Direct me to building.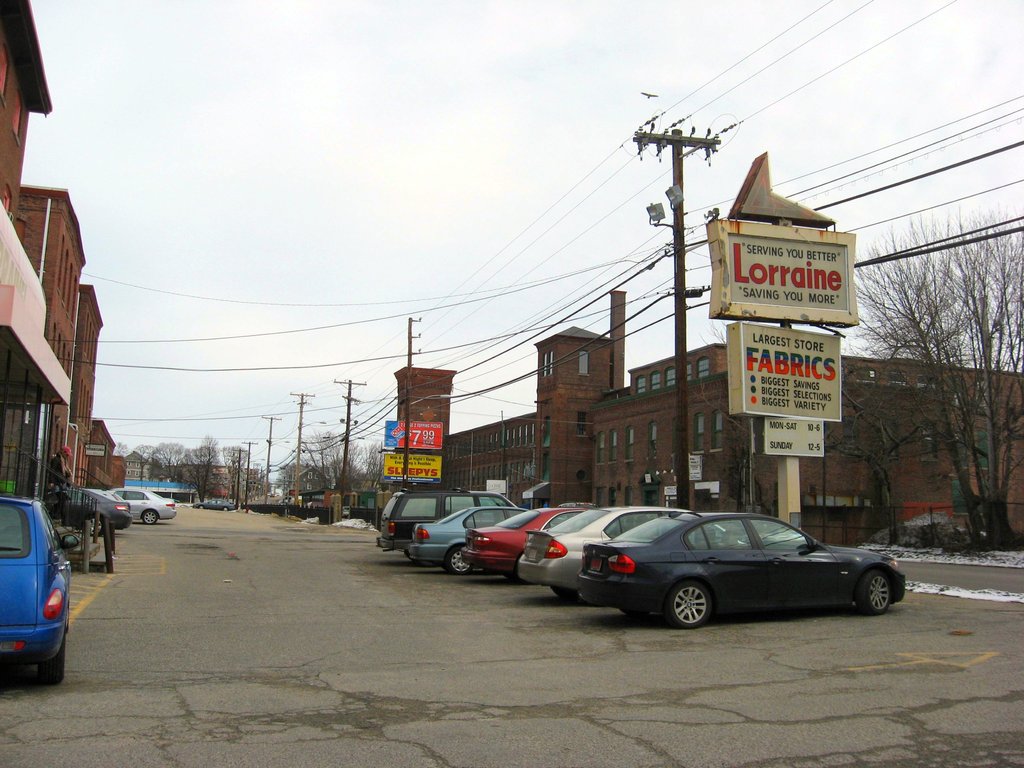
Direction: l=0, t=0, r=134, b=536.
